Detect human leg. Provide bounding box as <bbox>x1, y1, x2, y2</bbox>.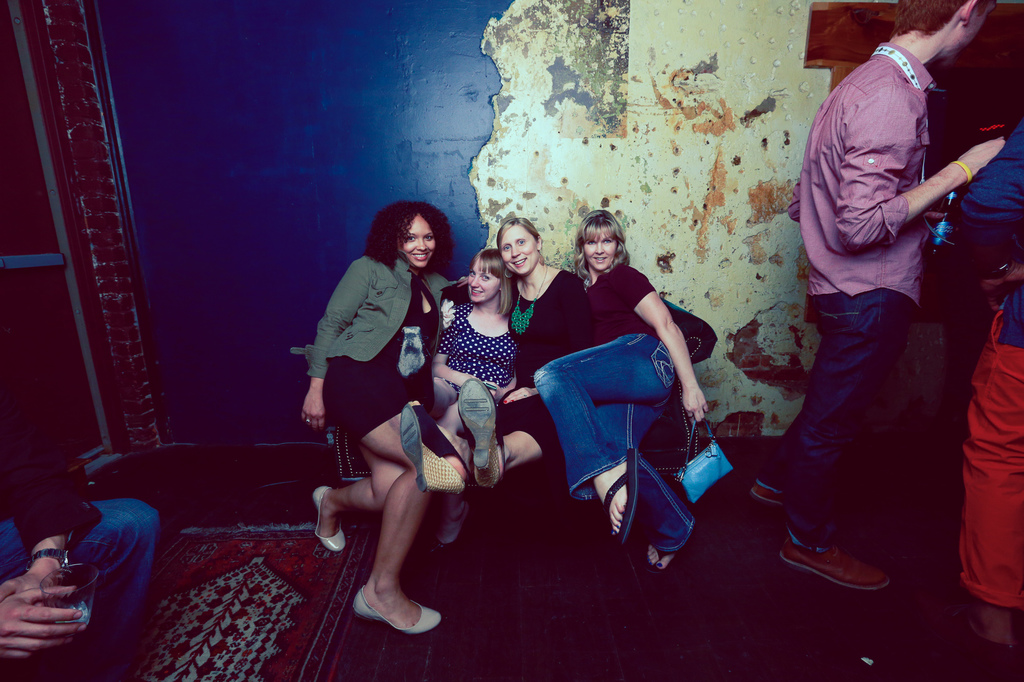
<bbox>742, 287, 902, 596</bbox>.
